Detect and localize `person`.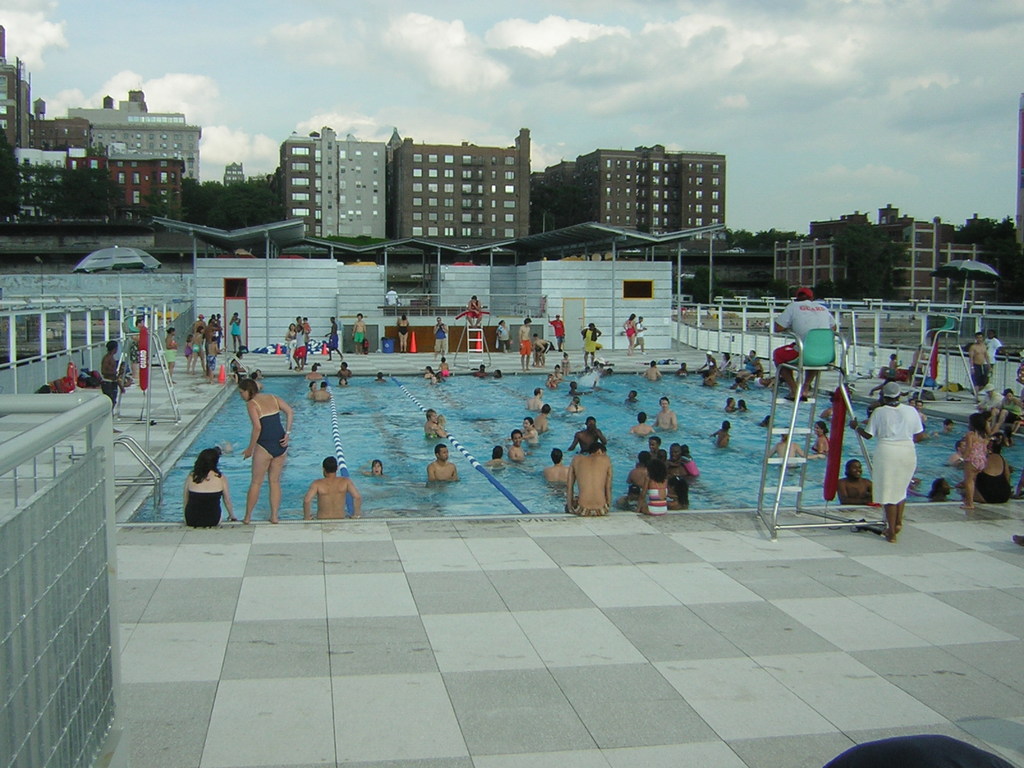
Localized at {"left": 567, "top": 382, "right": 579, "bottom": 395}.
